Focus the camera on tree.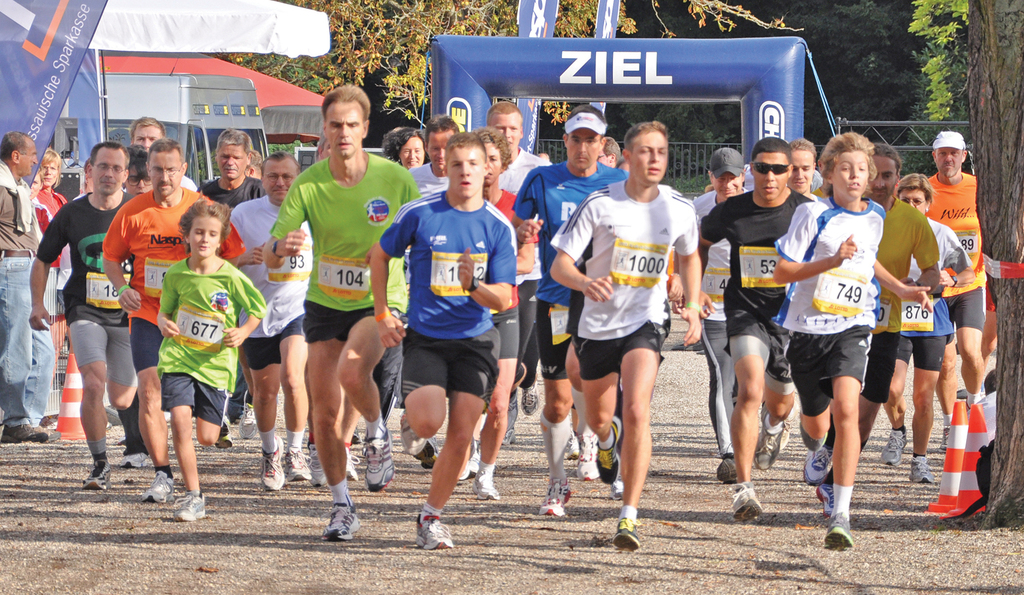
Focus region: BBox(894, 0, 1023, 532).
